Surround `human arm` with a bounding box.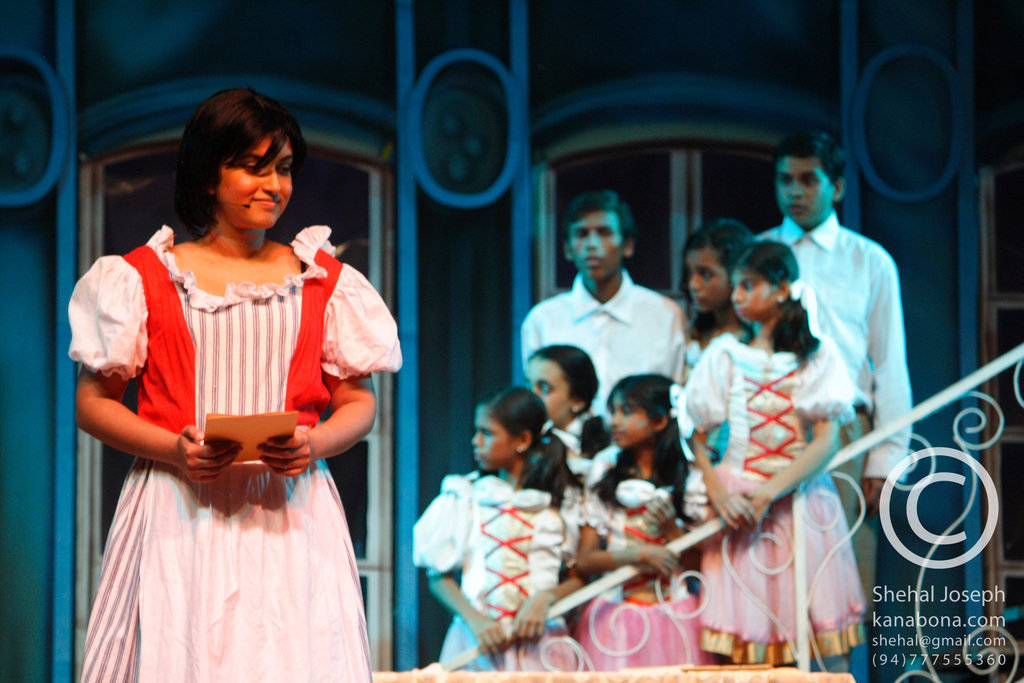
(left=287, top=241, right=395, bottom=482).
